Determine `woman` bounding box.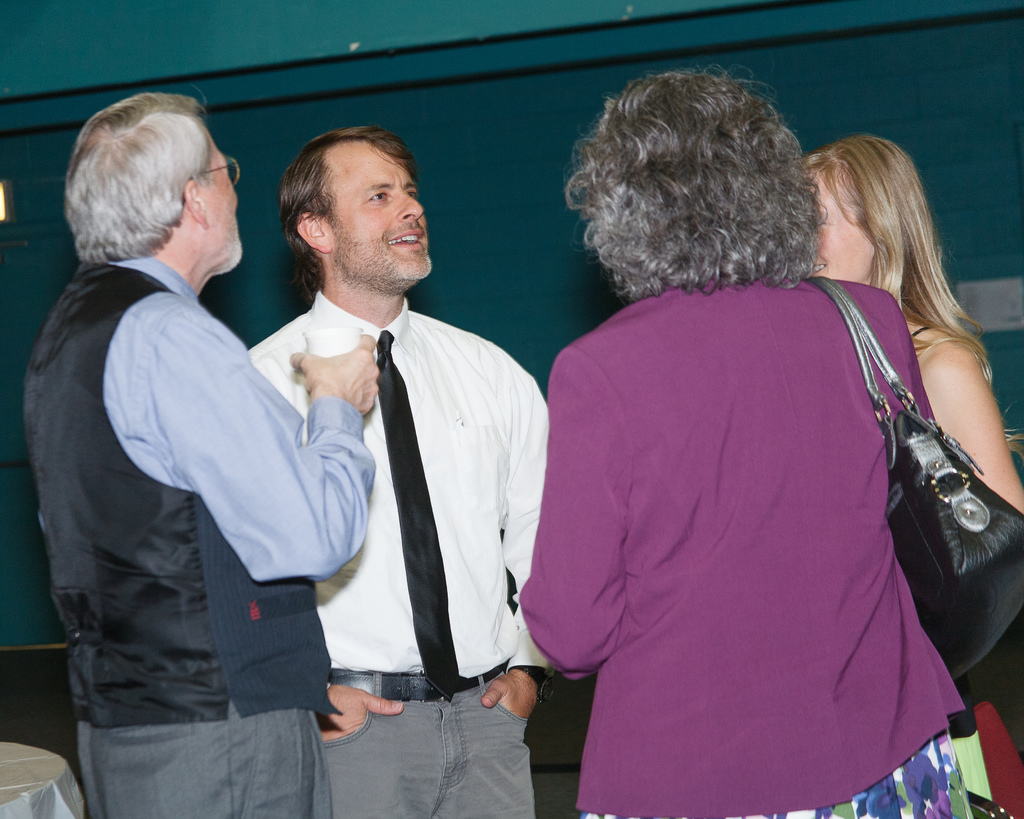
Determined: Rect(802, 134, 1023, 818).
